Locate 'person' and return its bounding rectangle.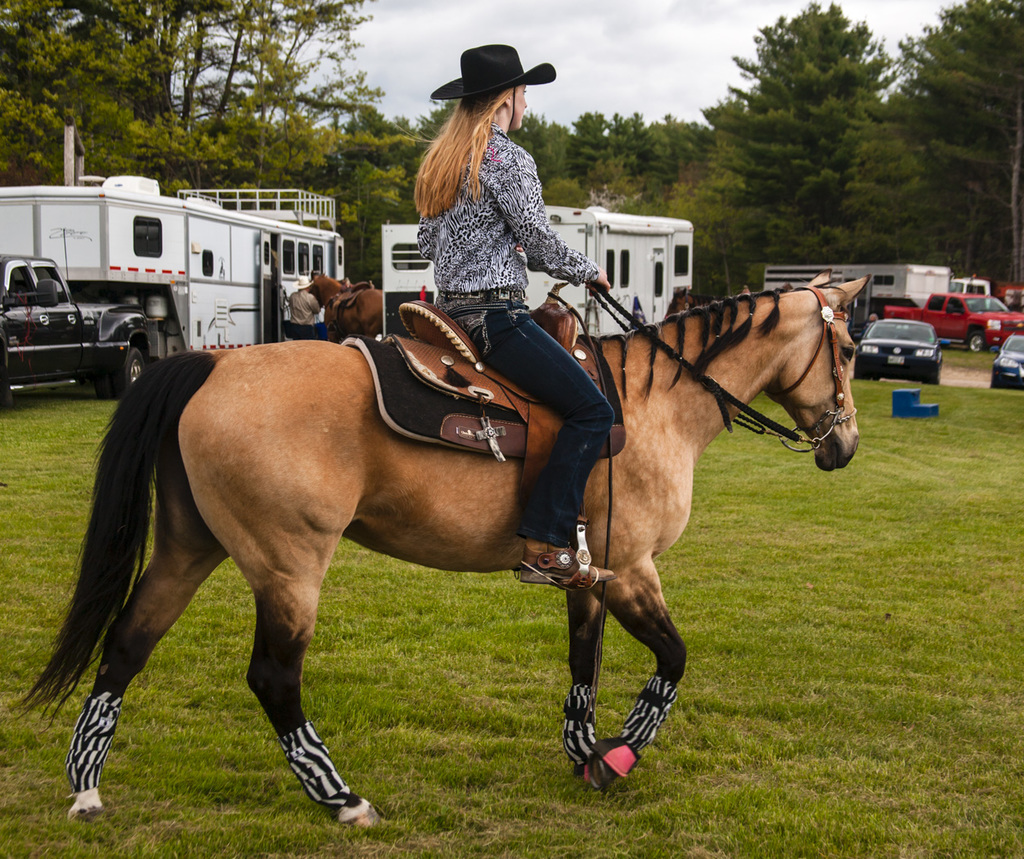
bbox=(285, 274, 321, 340).
